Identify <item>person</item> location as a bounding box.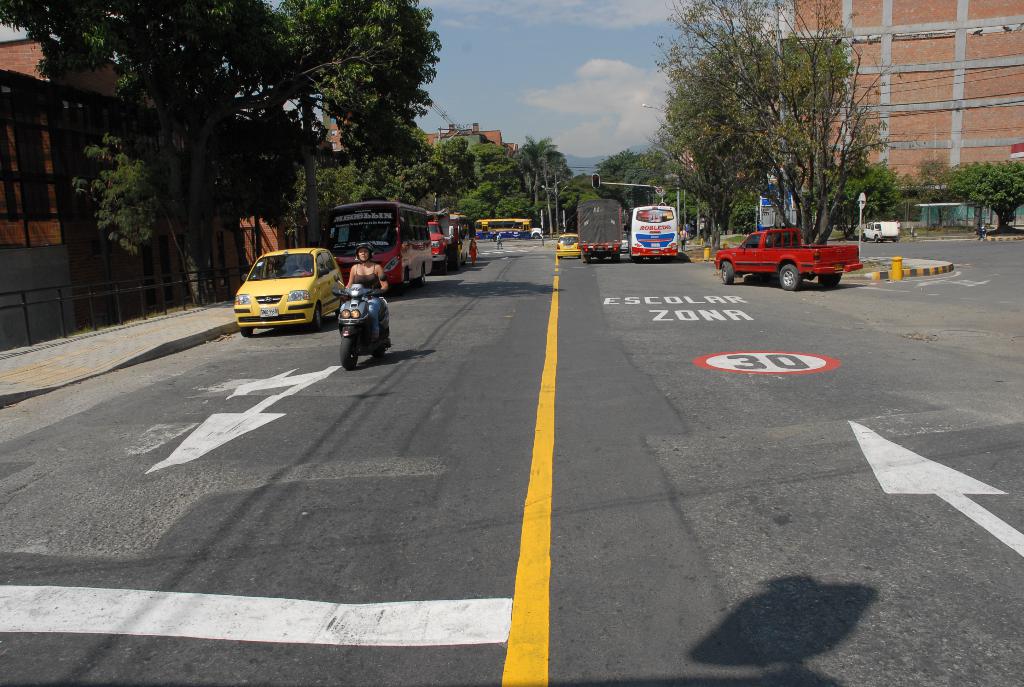
locate(468, 238, 479, 268).
